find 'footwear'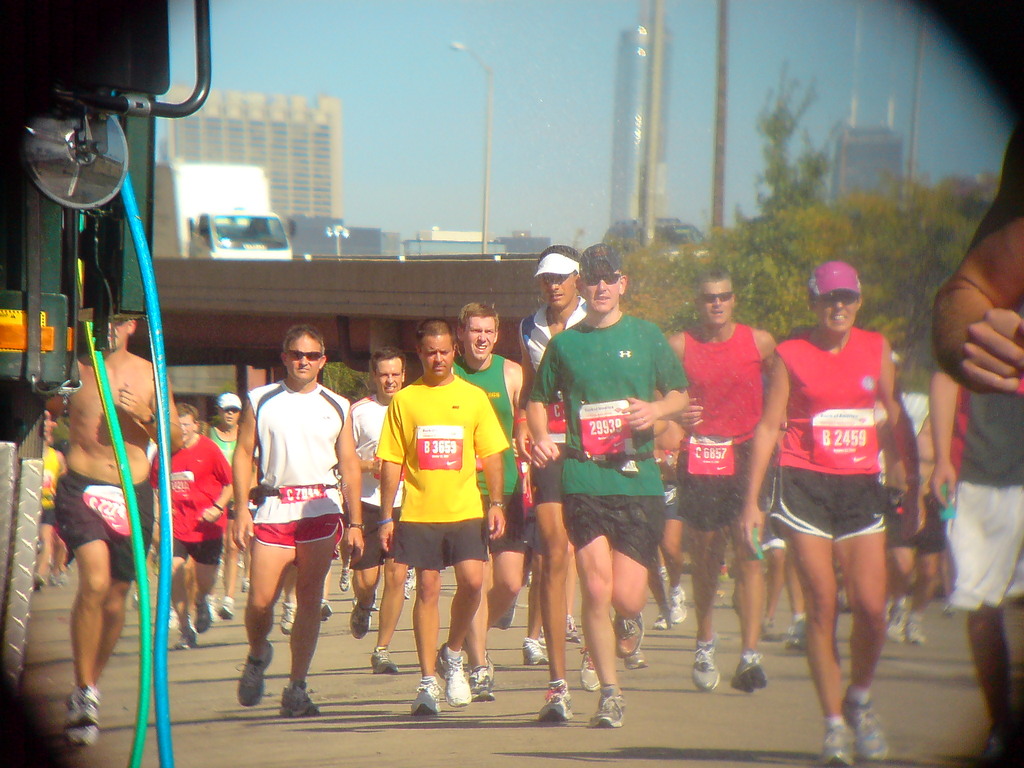
[519,634,552,668]
